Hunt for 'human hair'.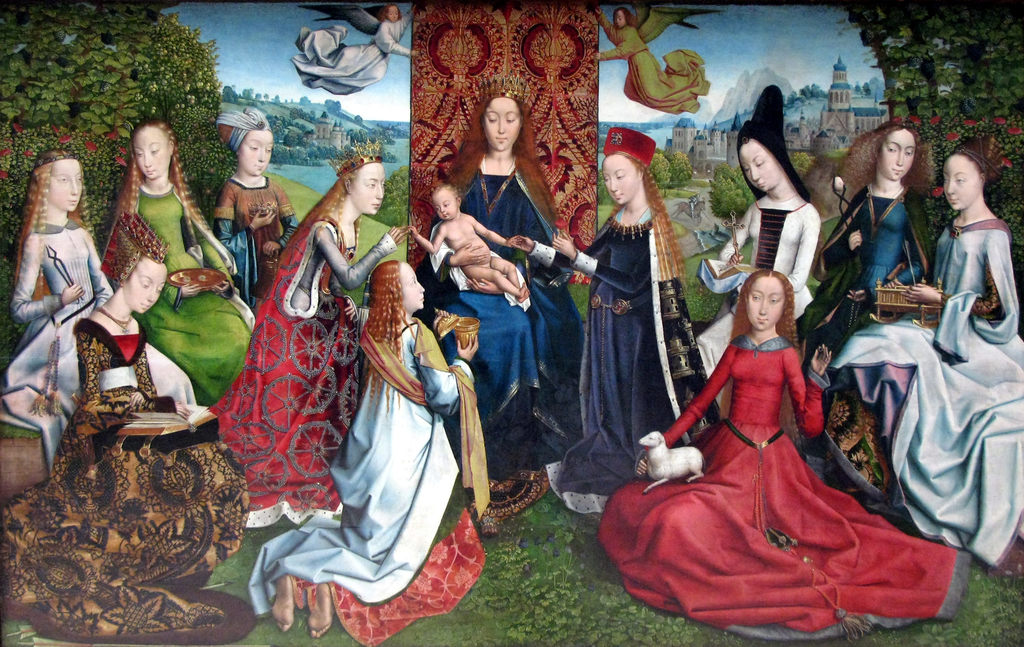
Hunted down at (x1=364, y1=260, x2=420, y2=413).
